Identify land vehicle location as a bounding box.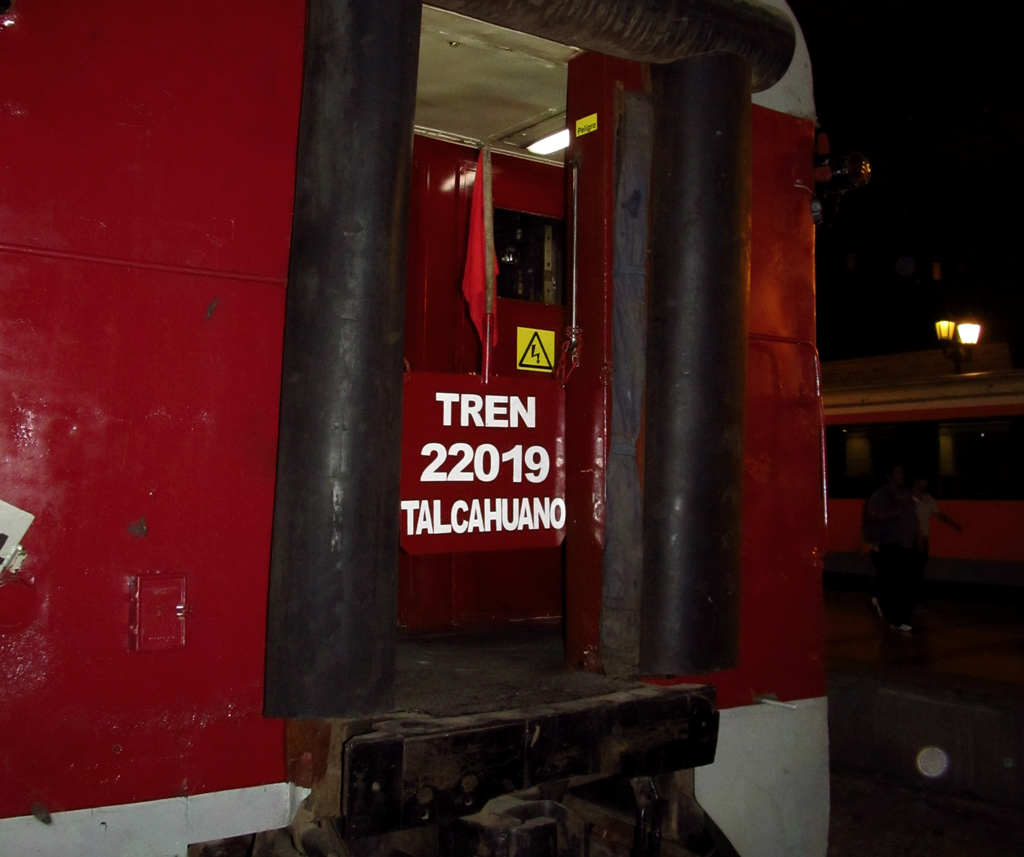
(left=0, top=0, right=871, bottom=856).
